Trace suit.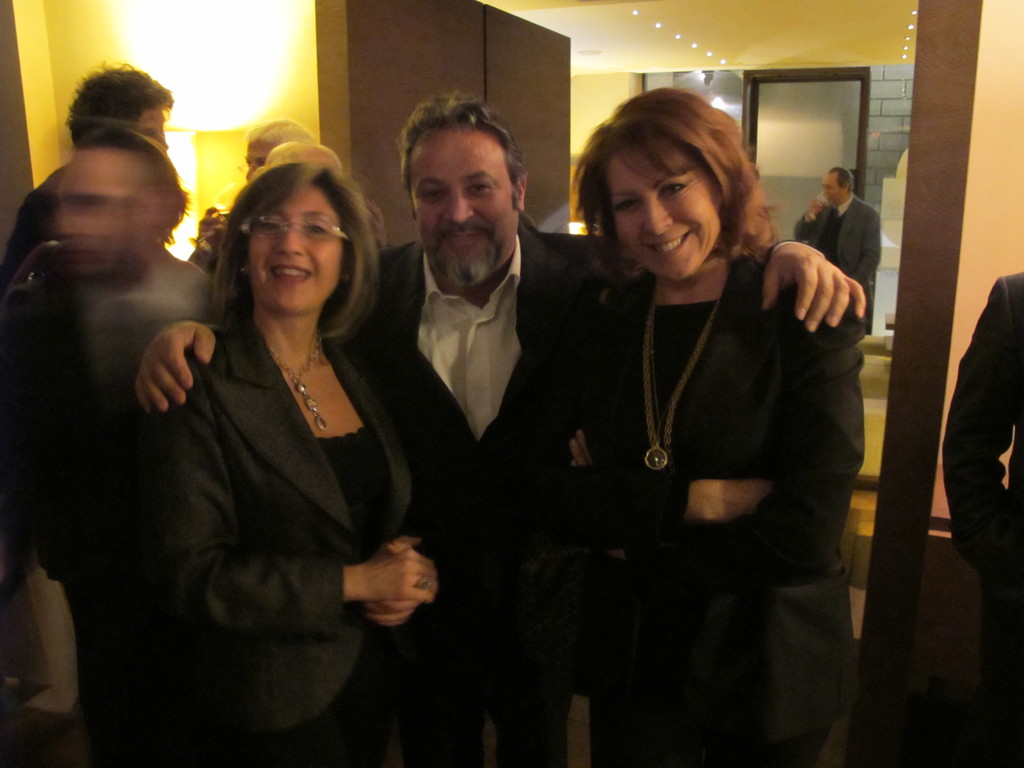
Traced to [151,316,450,762].
